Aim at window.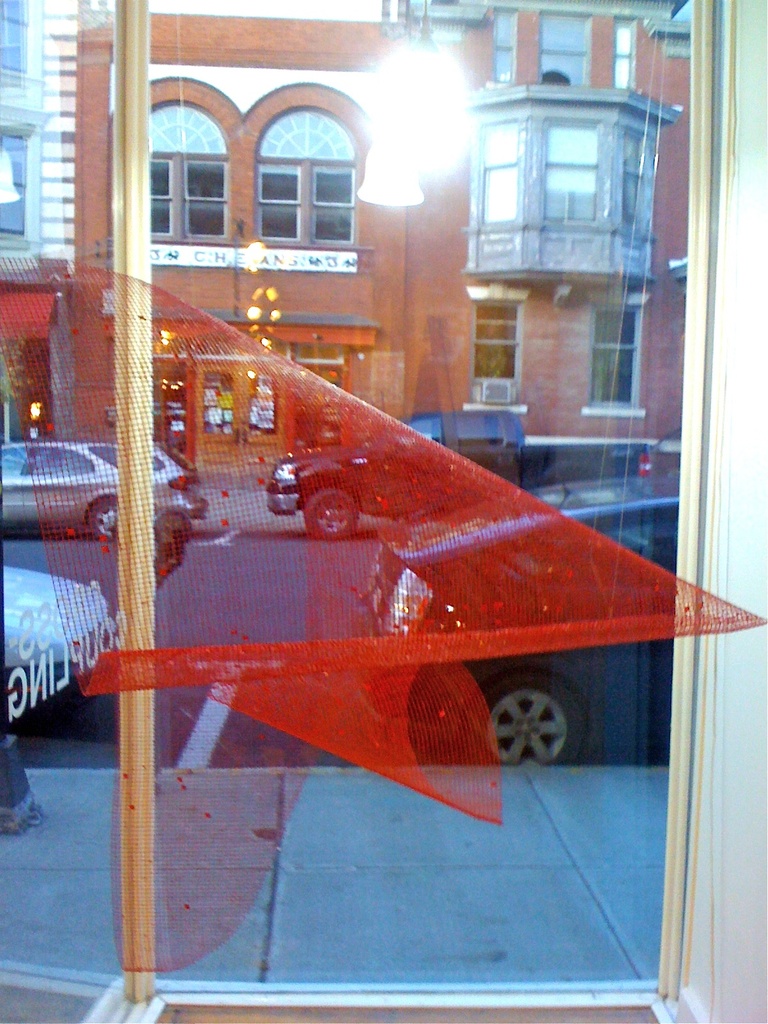
Aimed at Rect(587, 289, 648, 424).
